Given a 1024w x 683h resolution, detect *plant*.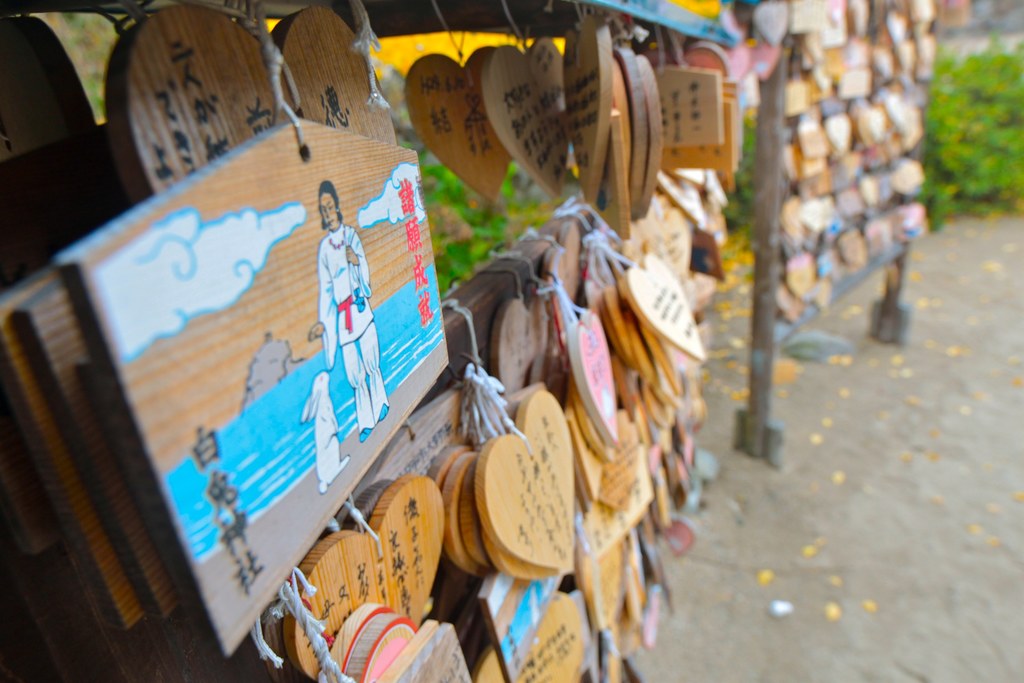
<region>388, 69, 576, 315</region>.
